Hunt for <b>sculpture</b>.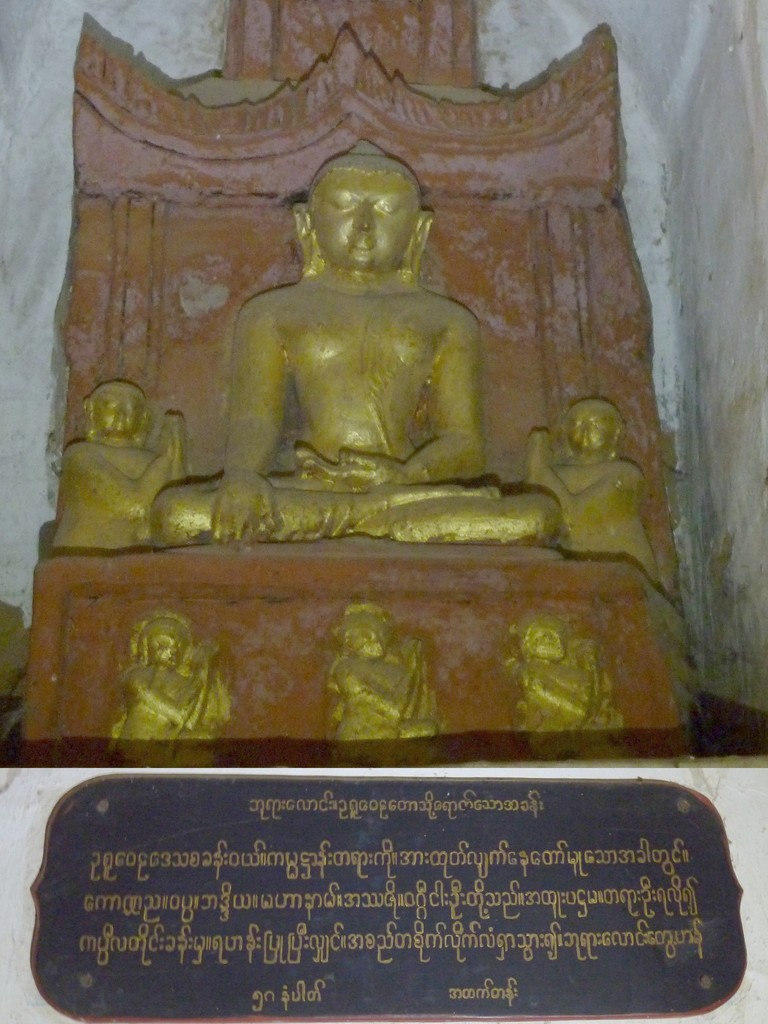
Hunted down at pyautogui.locateOnScreen(504, 617, 628, 762).
